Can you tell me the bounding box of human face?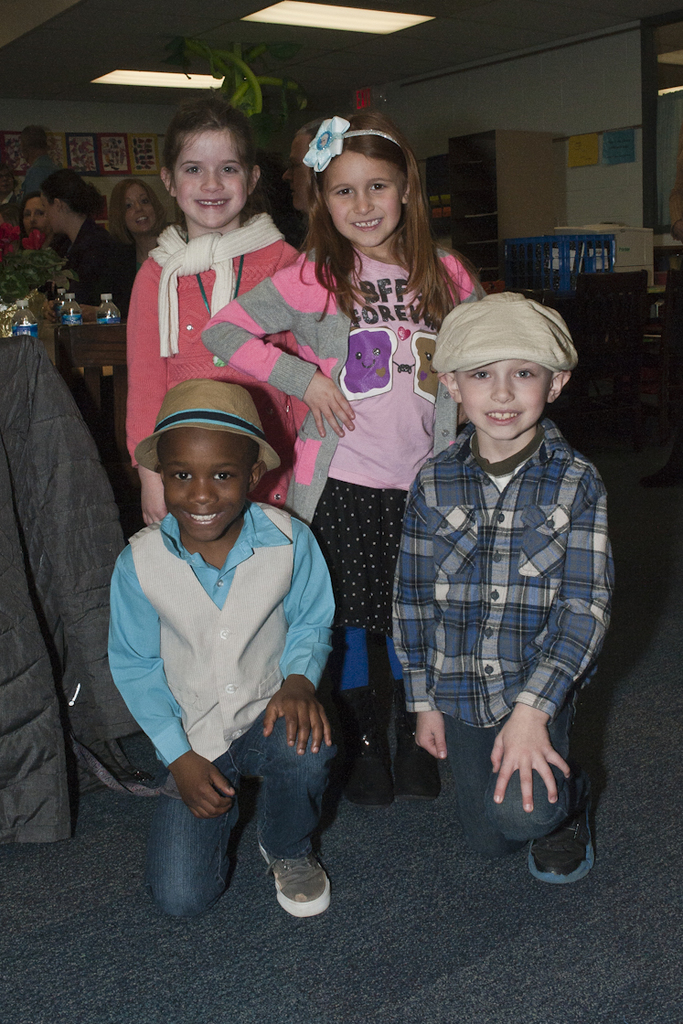
region(167, 132, 251, 226).
